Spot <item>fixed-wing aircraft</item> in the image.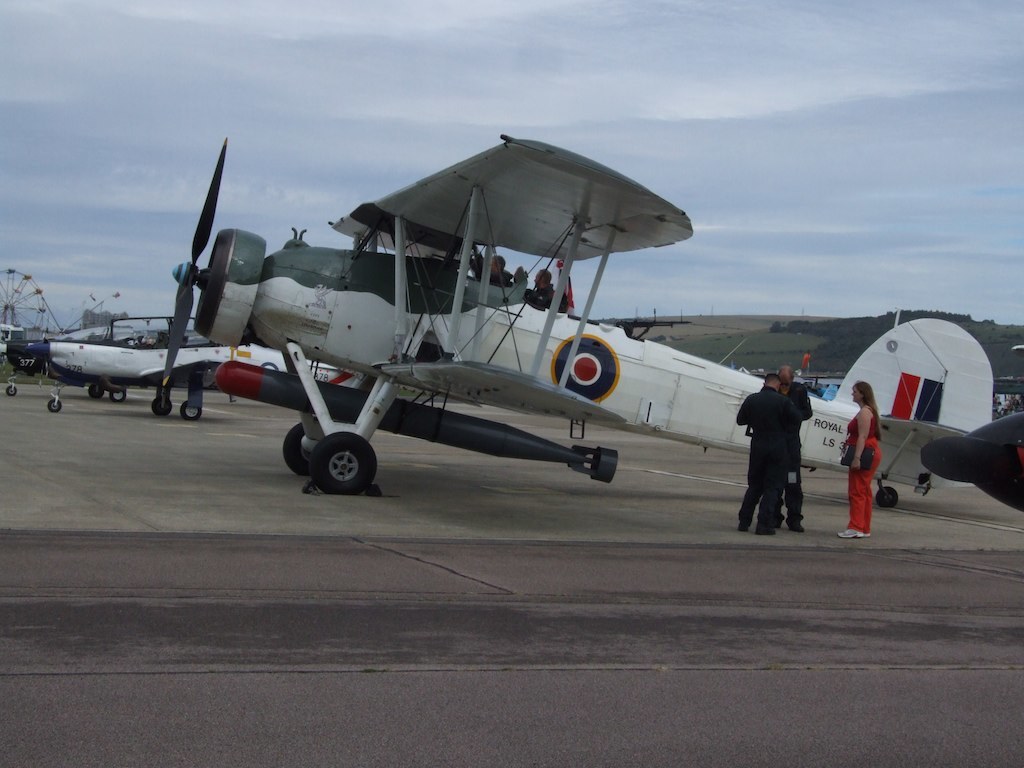
<item>fixed-wing aircraft</item> found at (x1=4, y1=312, x2=482, y2=421).
